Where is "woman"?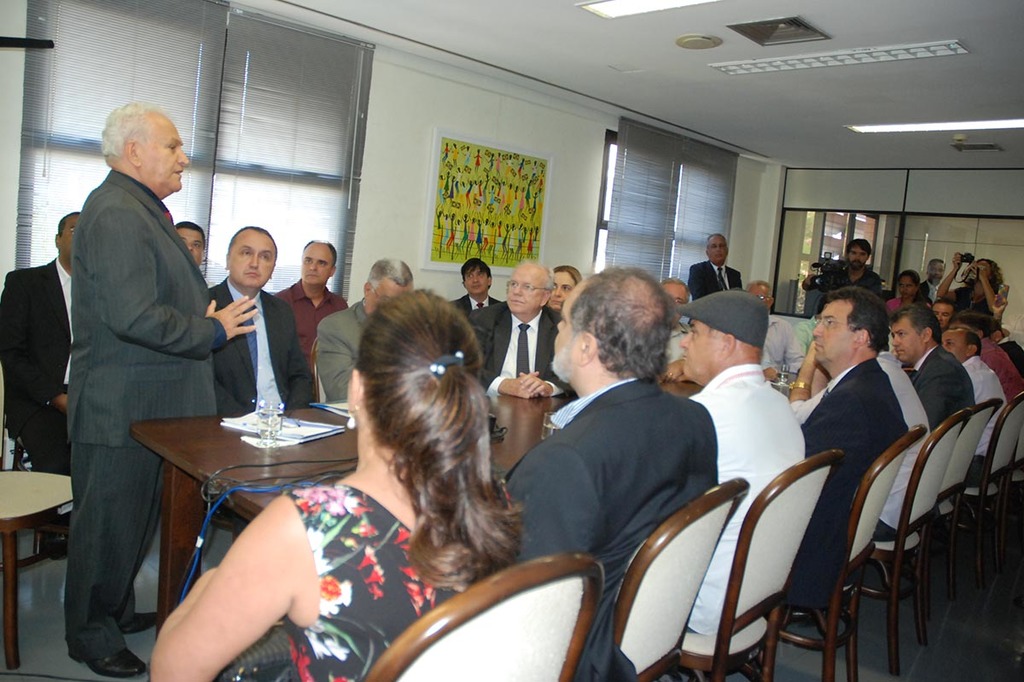
(939,253,1009,324).
